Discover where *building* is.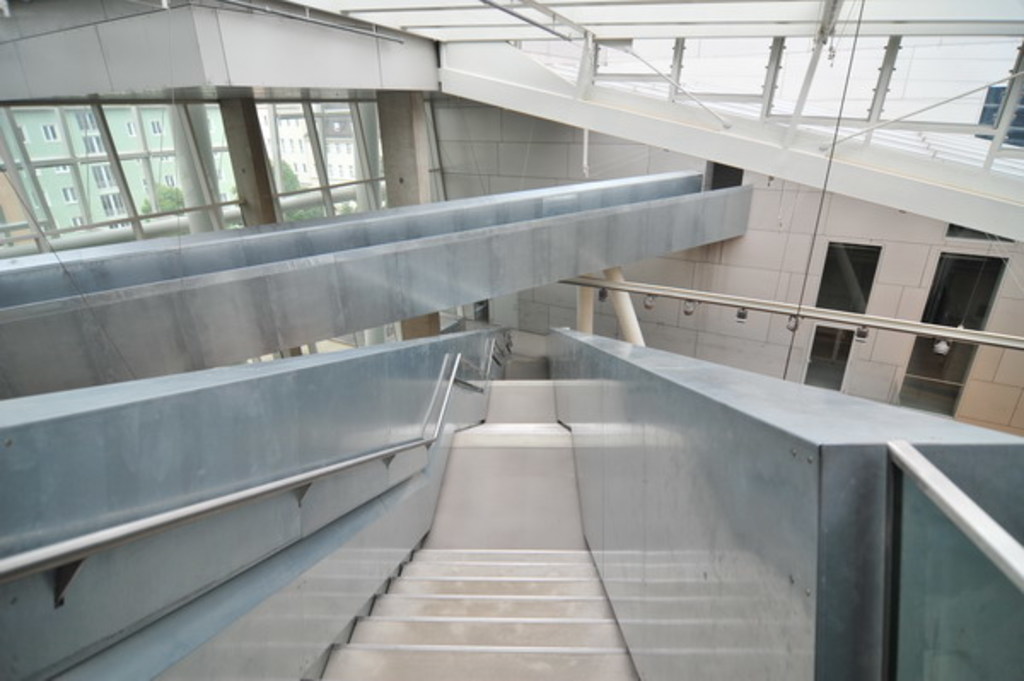
Discovered at {"x1": 256, "y1": 106, "x2": 384, "y2": 215}.
